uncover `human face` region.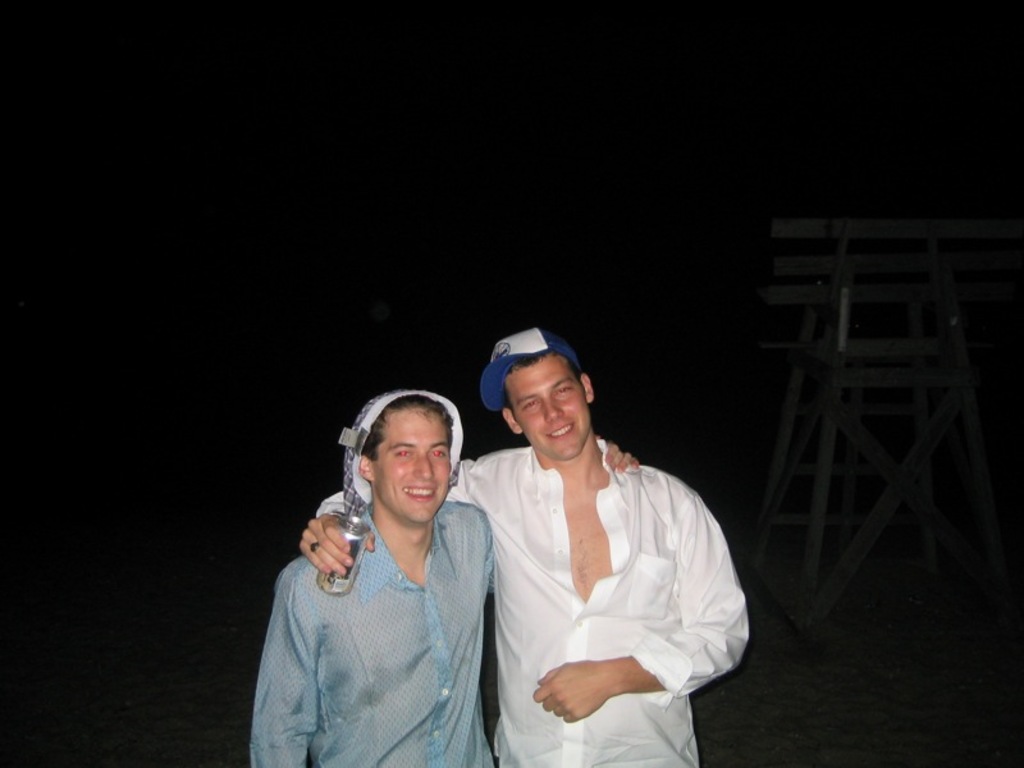
Uncovered: [x1=372, y1=408, x2=449, y2=520].
